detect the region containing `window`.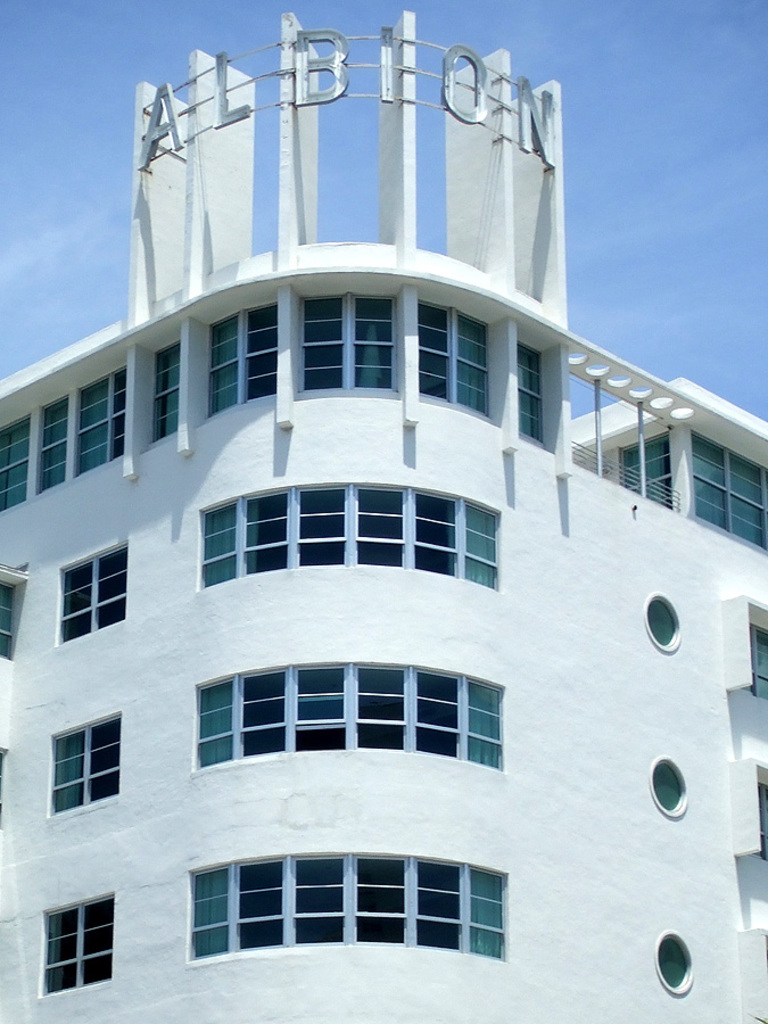
x1=195 y1=480 x2=498 y2=596.
